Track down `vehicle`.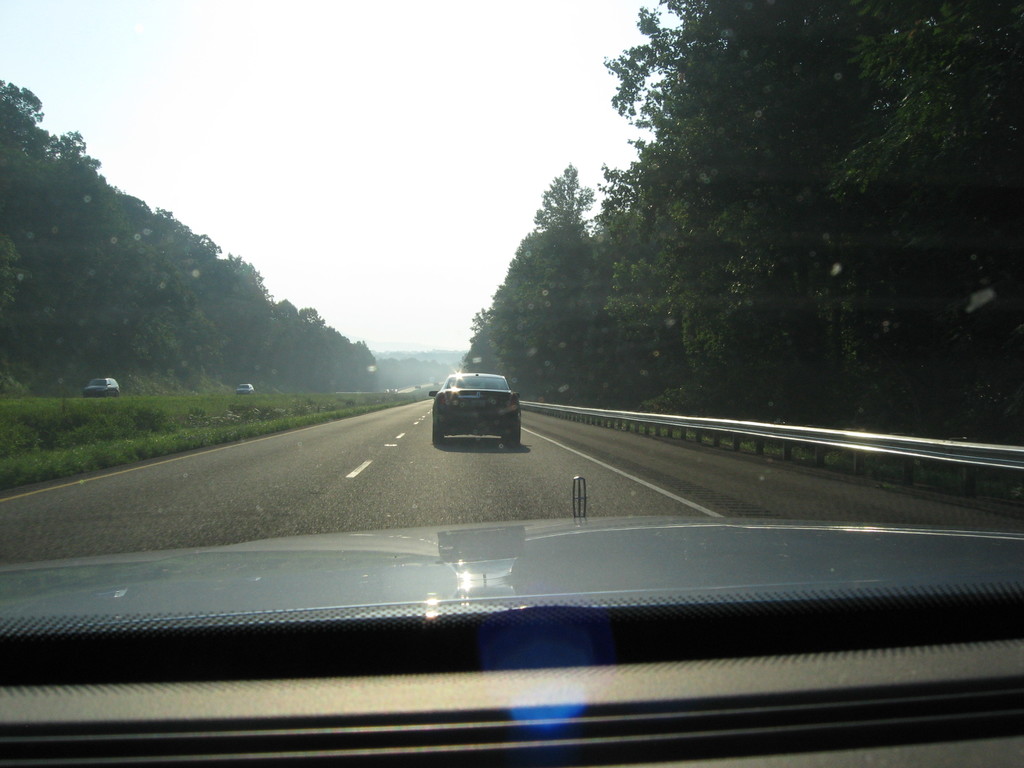
Tracked to 83 376 120 399.
